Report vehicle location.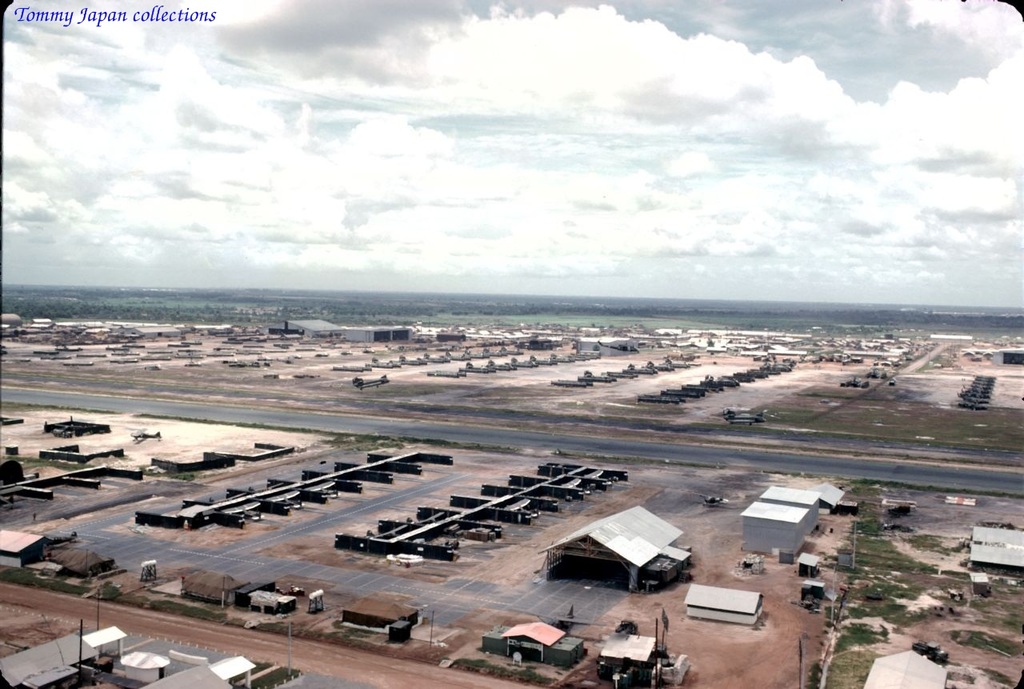
Report: [126,423,162,441].
